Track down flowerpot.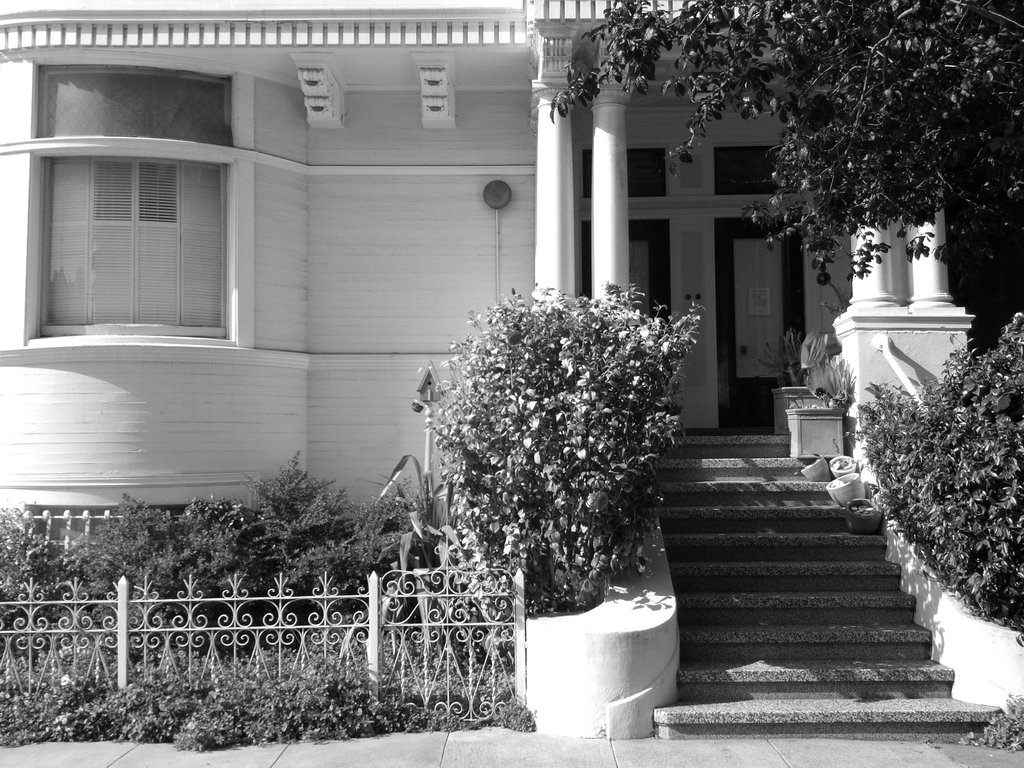
Tracked to Rect(844, 497, 881, 532).
